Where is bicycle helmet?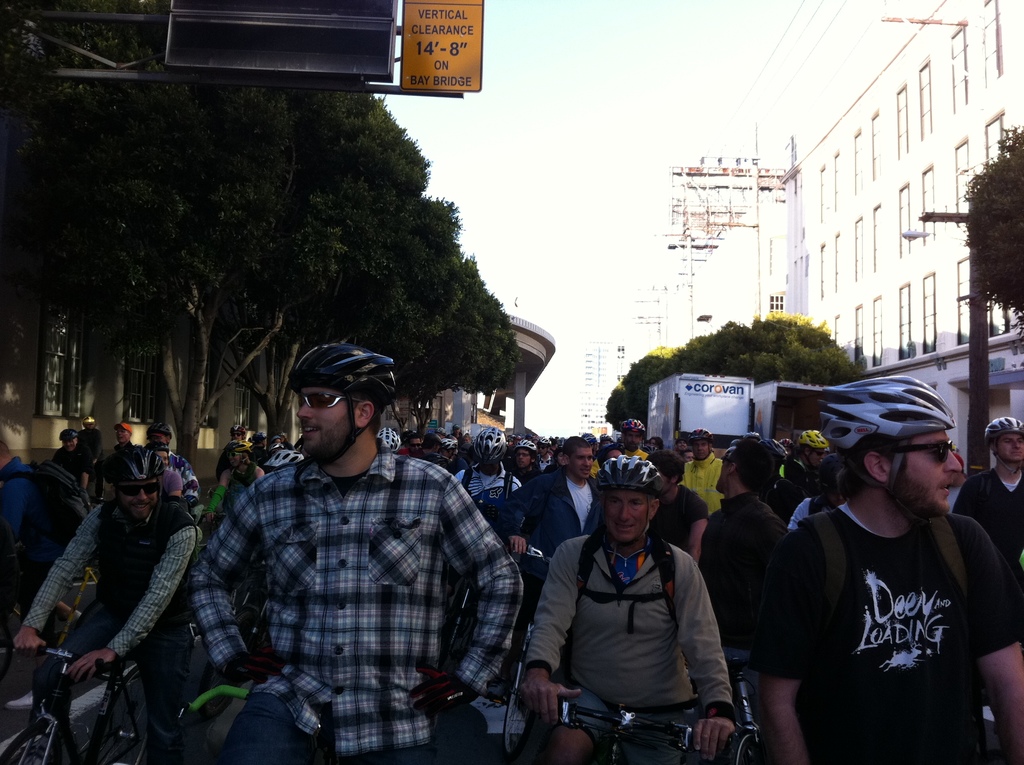
<box>589,455,659,503</box>.
